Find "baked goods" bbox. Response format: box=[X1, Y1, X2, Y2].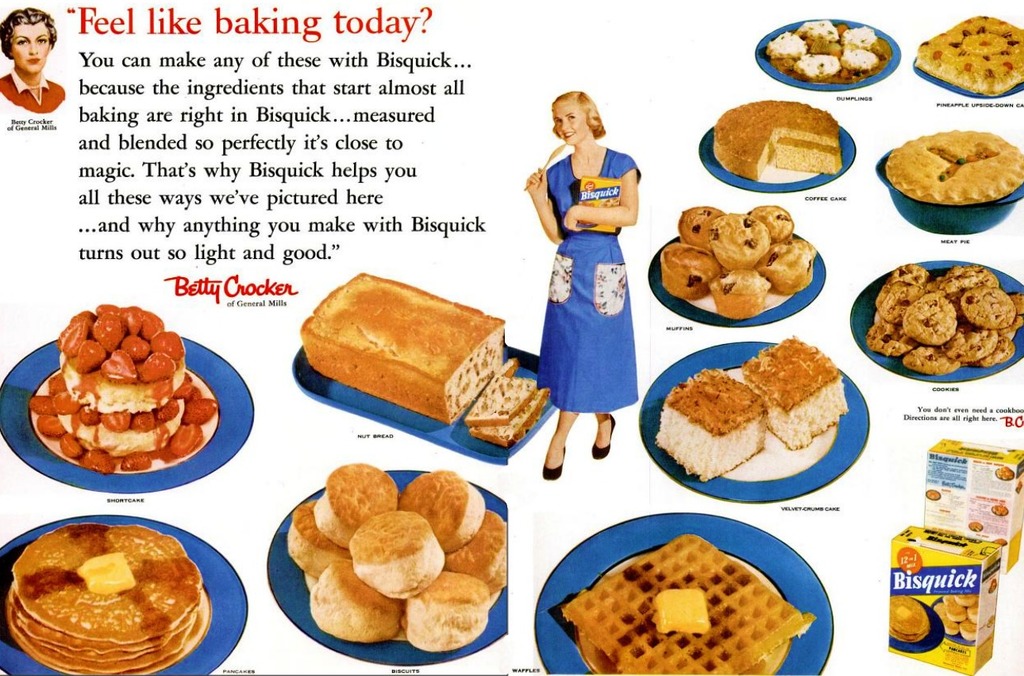
box=[918, 14, 1023, 98].
